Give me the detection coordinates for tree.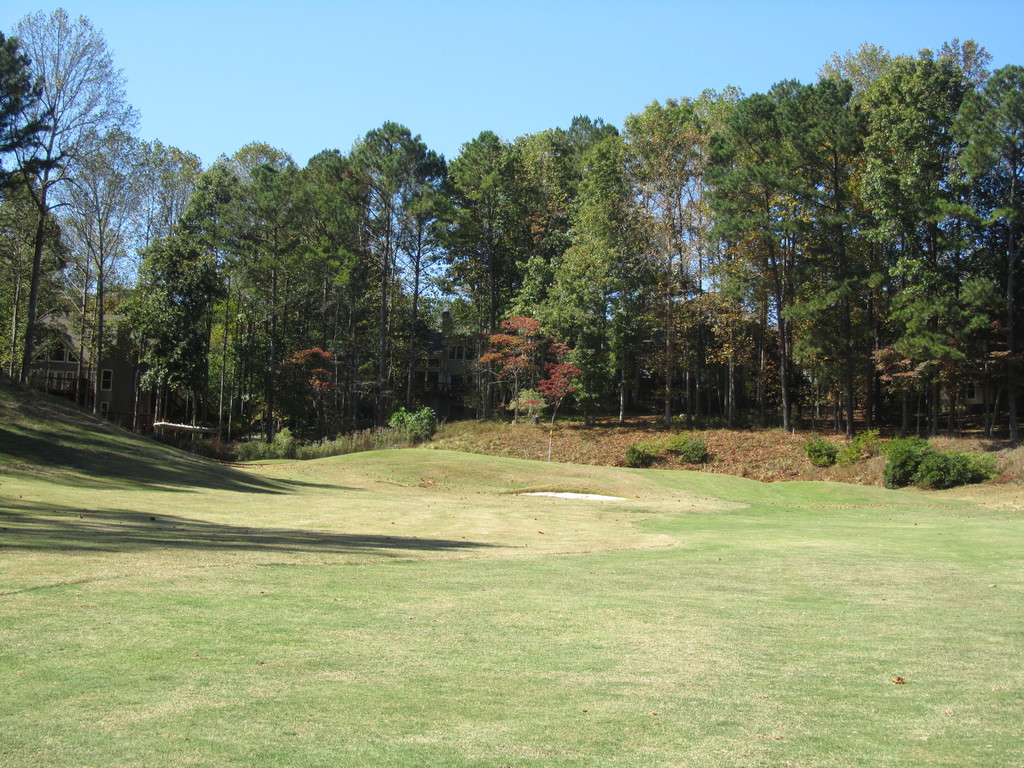
bbox(0, 175, 69, 389).
